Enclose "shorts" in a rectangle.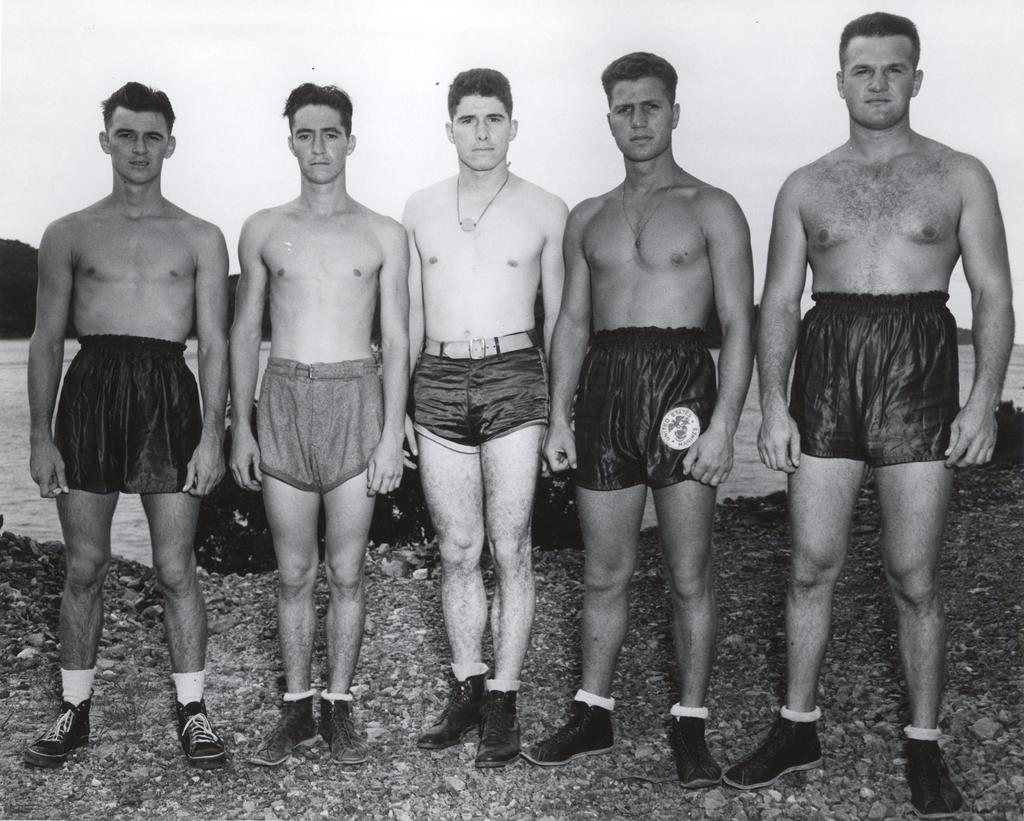
40:347:213:490.
